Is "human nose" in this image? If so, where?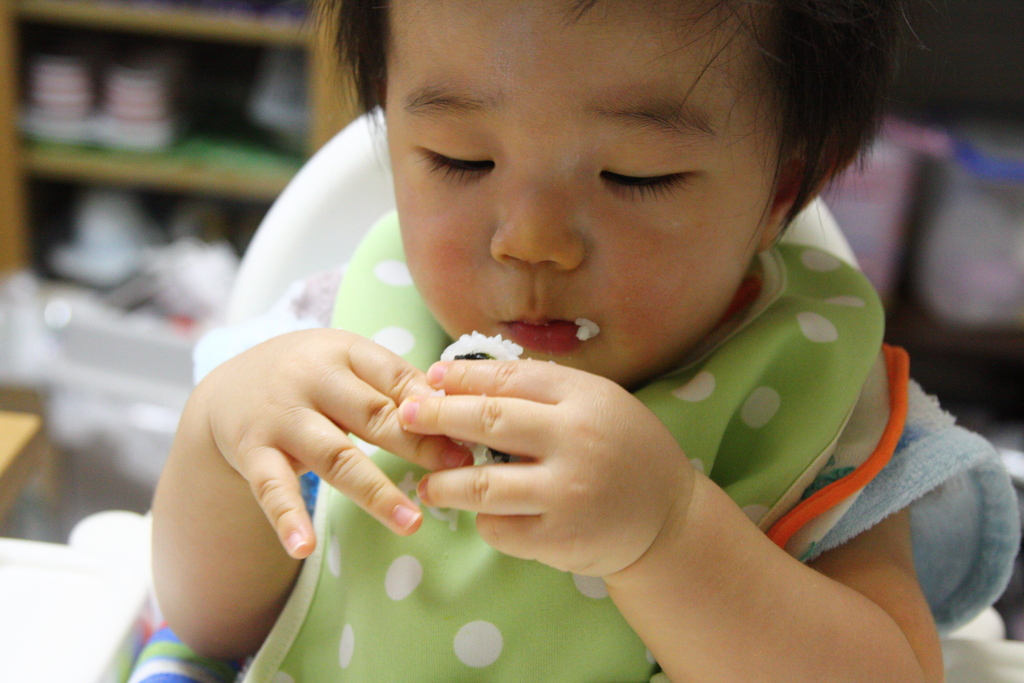
Yes, at detection(490, 182, 585, 270).
